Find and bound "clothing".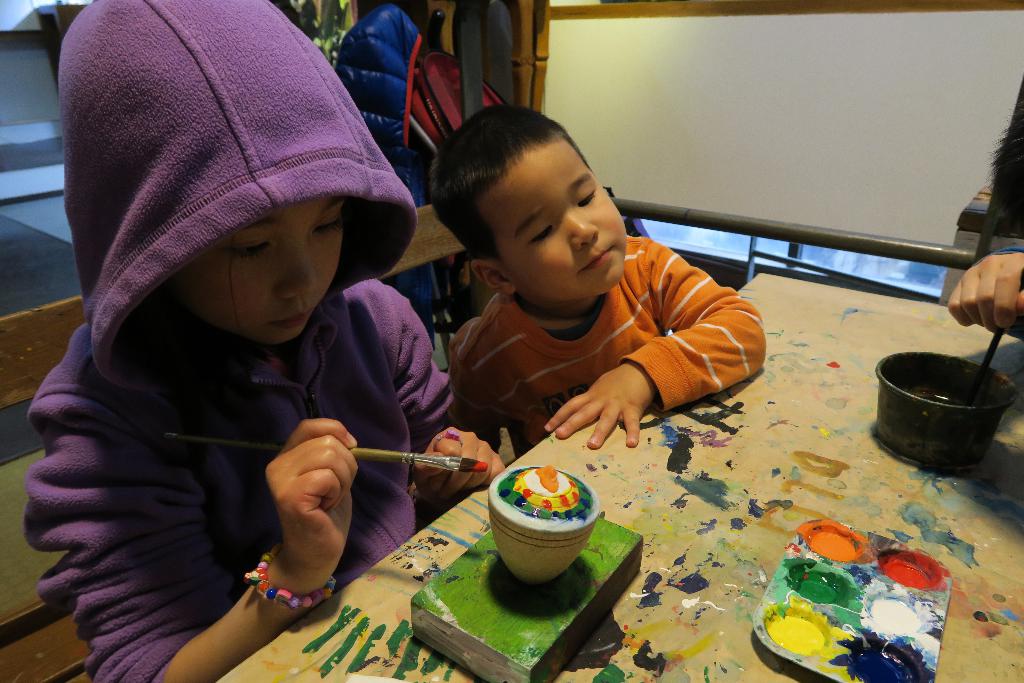
Bound: {"x1": 22, "y1": 145, "x2": 465, "y2": 673}.
